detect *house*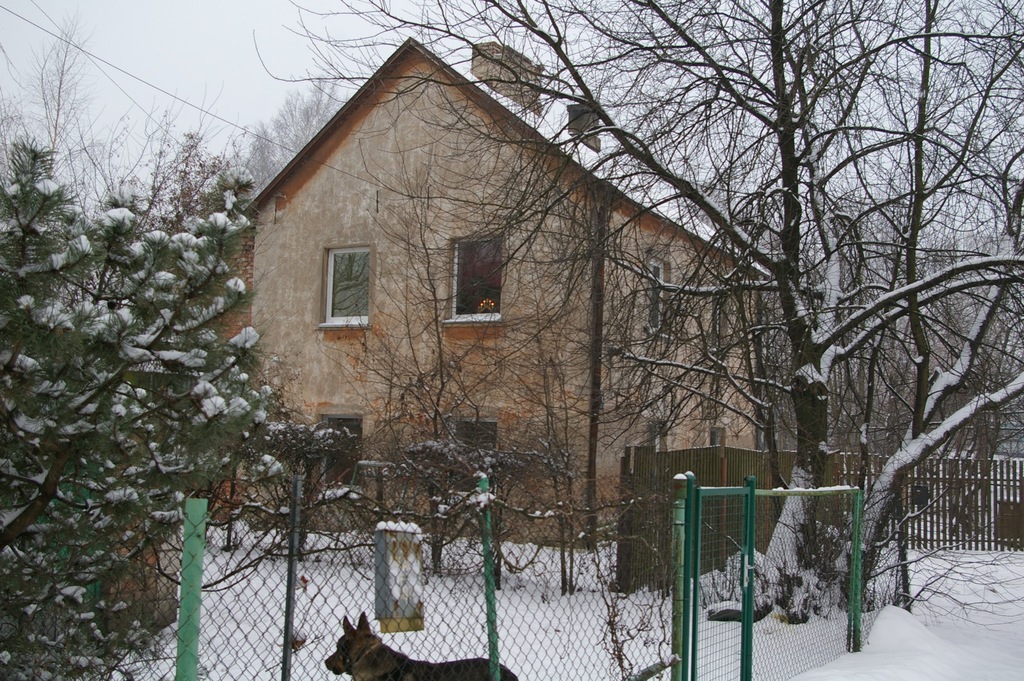
bbox=[191, 36, 775, 550]
